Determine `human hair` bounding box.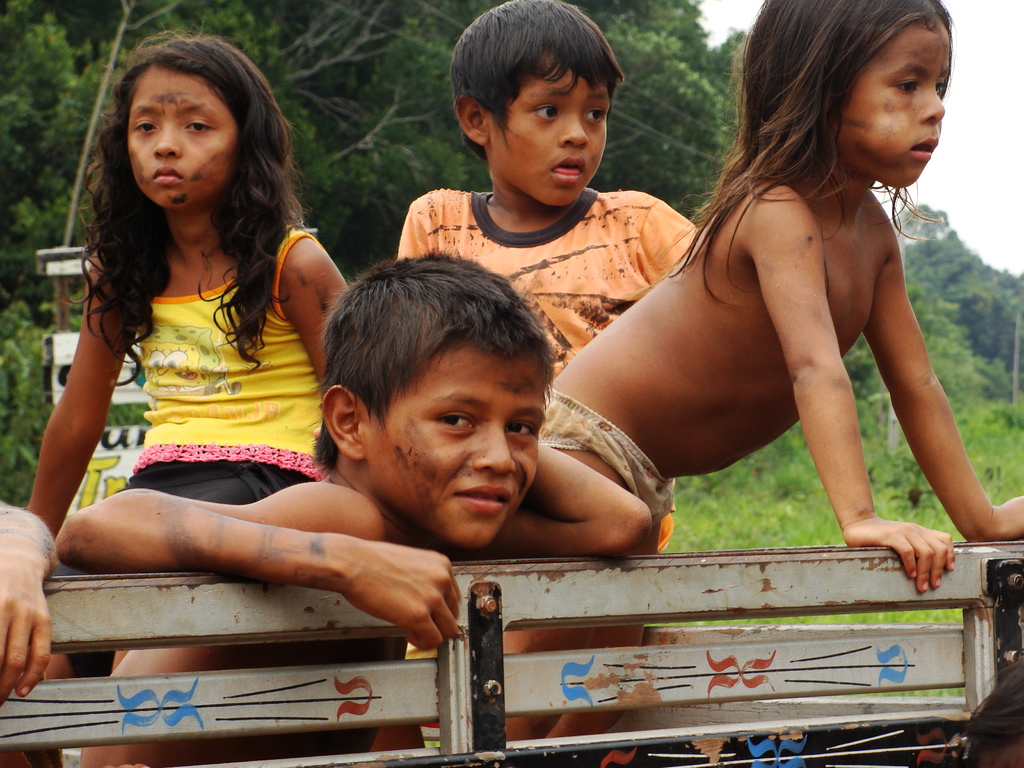
Determined: x1=65, y1=27, x2=305, y2=385.
